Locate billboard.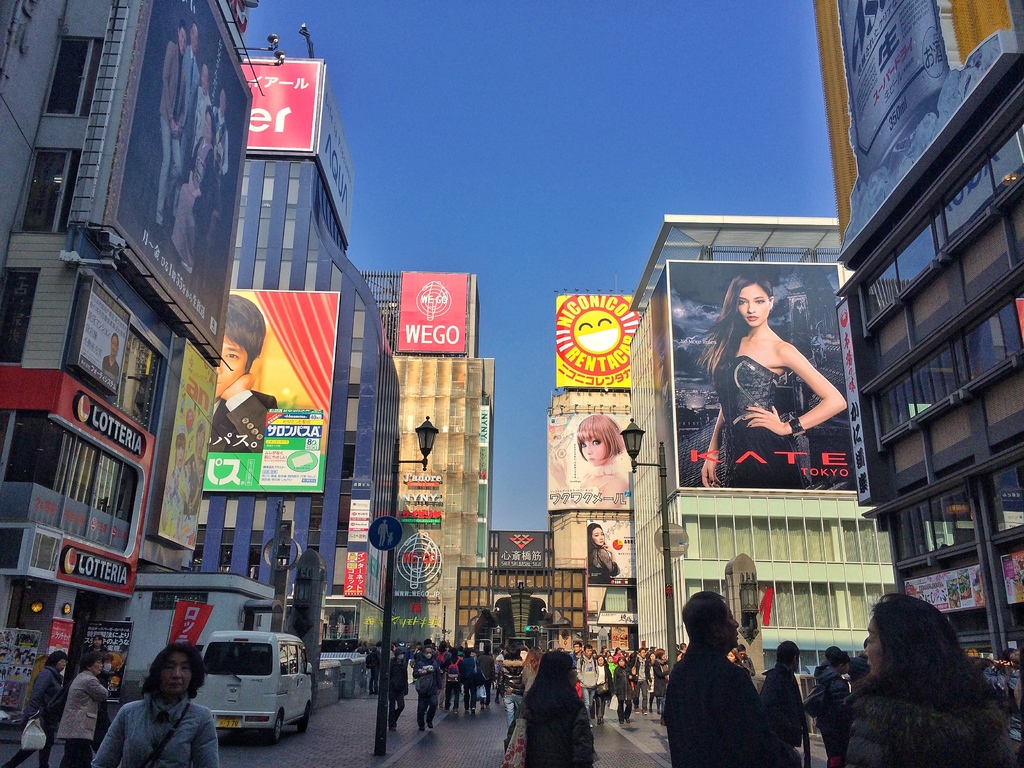
Bounding box: pyautogui.locateOnScreen(547, 417, 627, 515).
